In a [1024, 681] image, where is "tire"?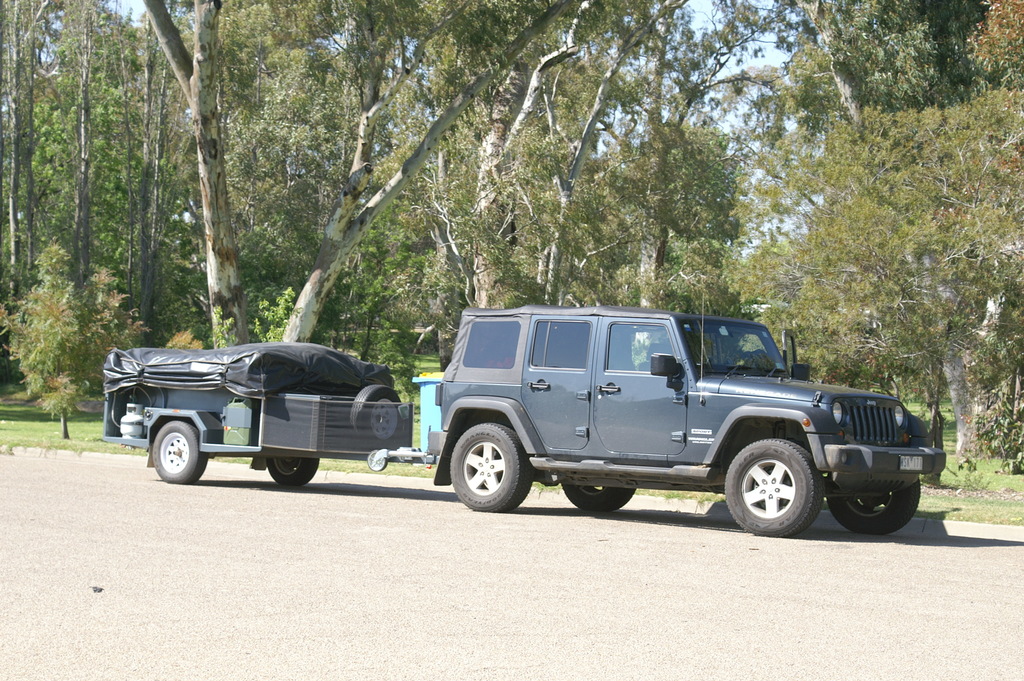
BBox(828, 480, 922, 537).
